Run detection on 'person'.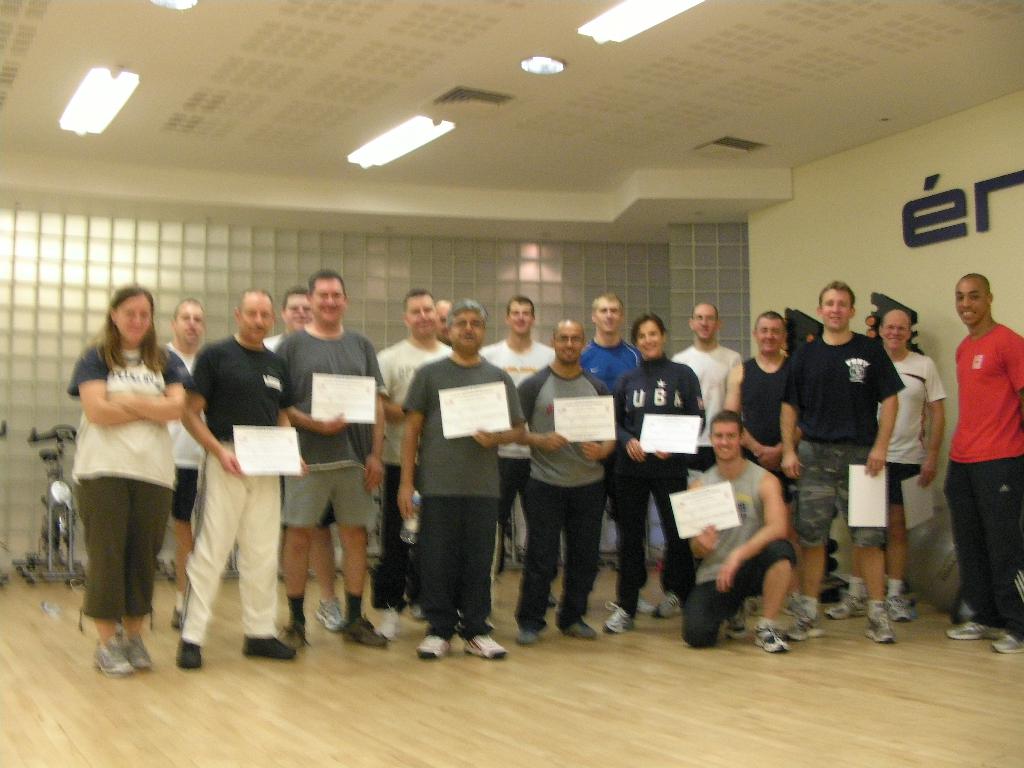
Result: box=[164, 296, 224, 630].
